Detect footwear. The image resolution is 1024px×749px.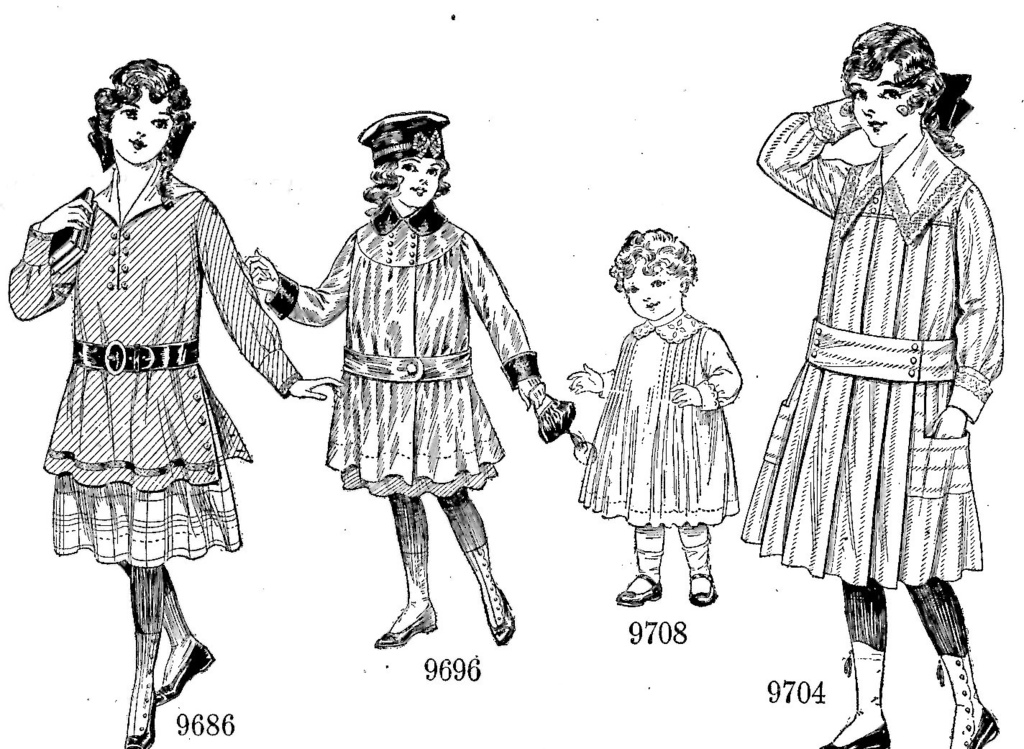
616,573,662,607.
